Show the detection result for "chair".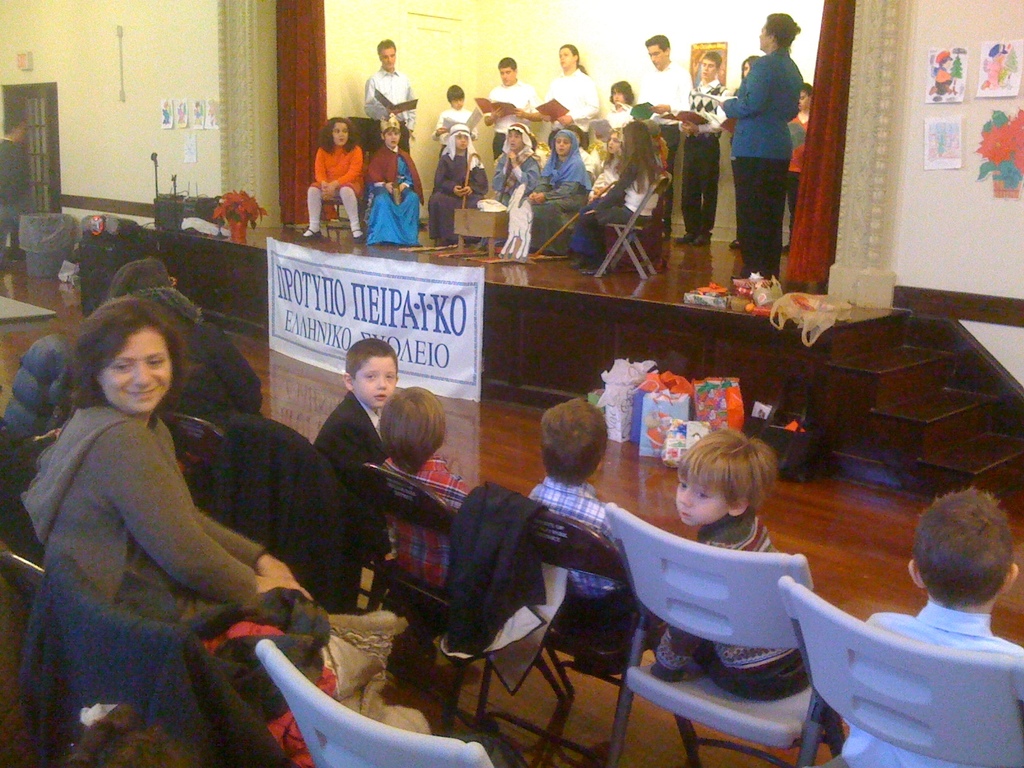
[770,575,1023,767].
